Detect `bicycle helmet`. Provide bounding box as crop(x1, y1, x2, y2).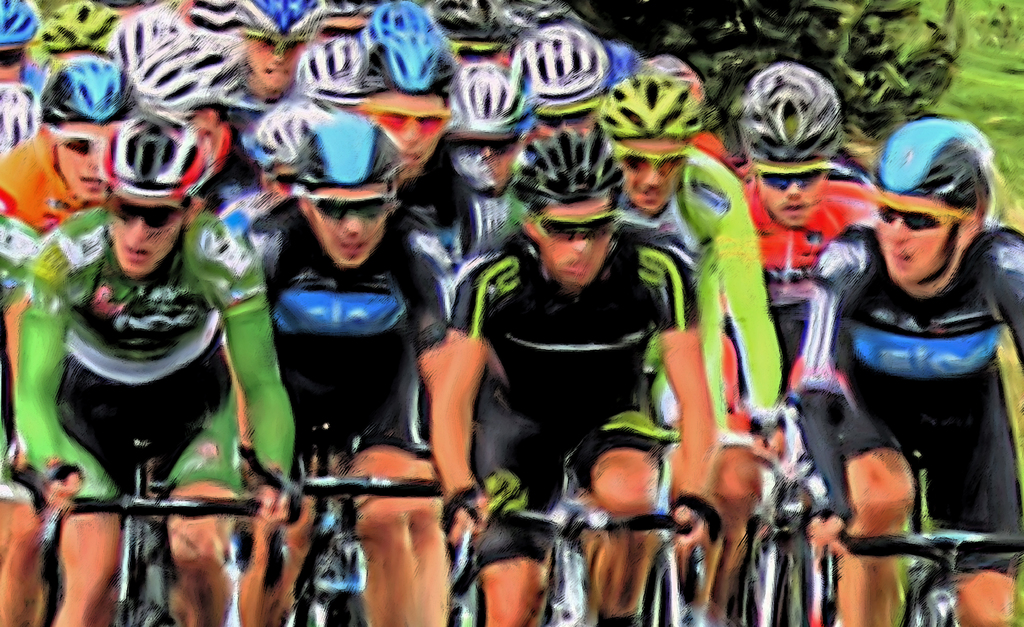
crop(1, 0, 44, 49).
